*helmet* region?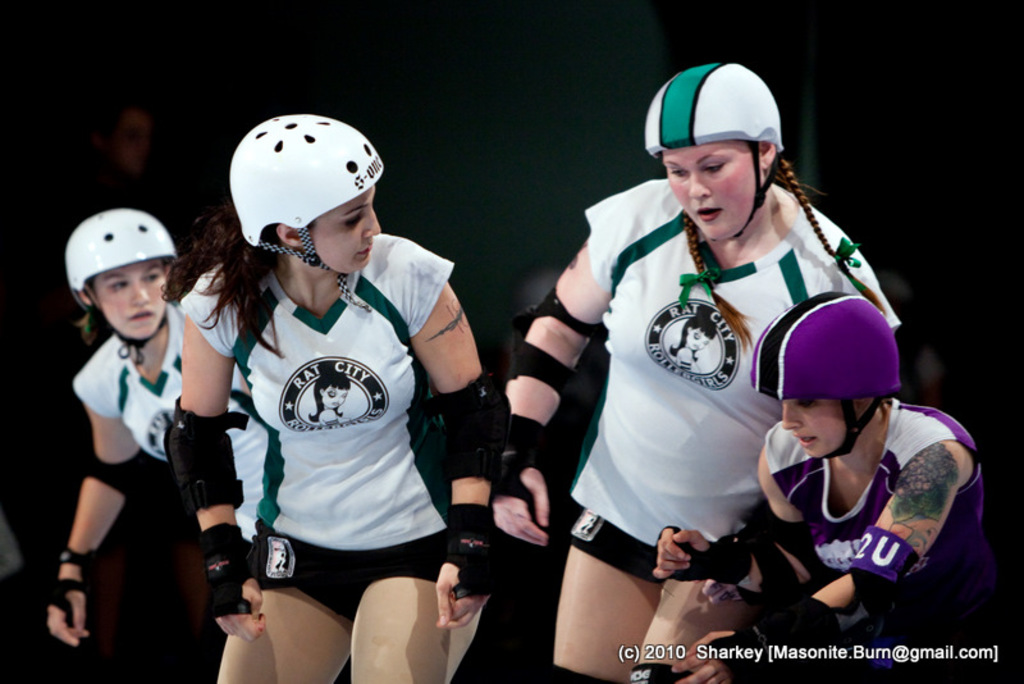
634, 65, 787, 252
